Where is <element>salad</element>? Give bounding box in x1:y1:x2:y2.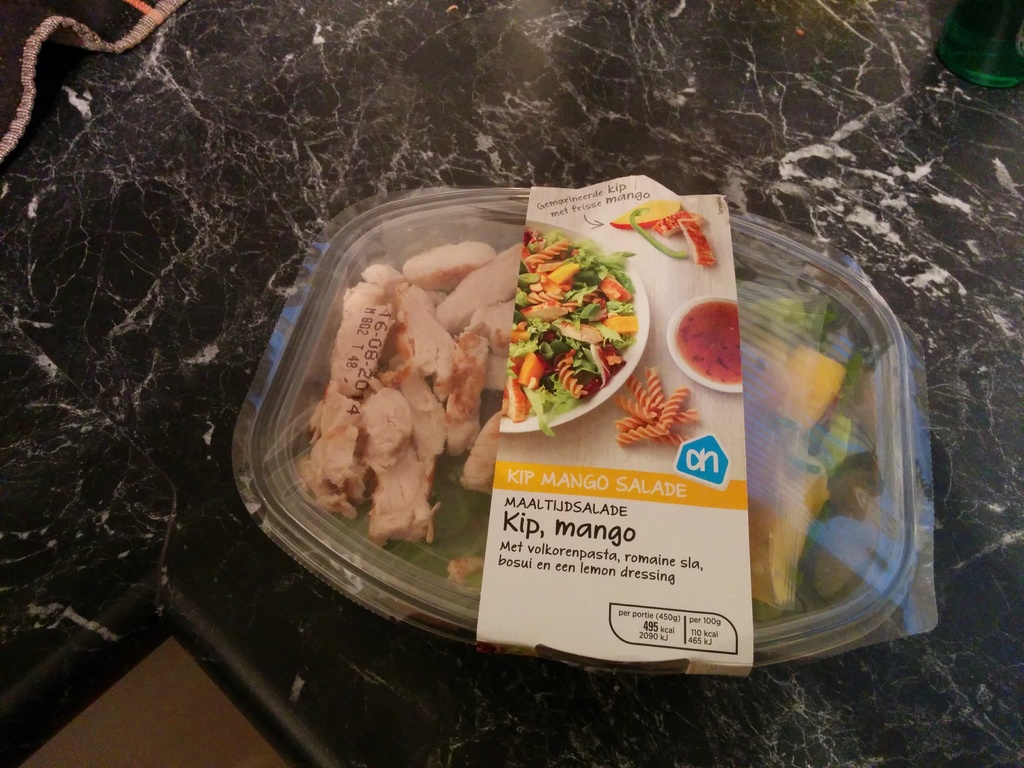
501:230:634:431.
